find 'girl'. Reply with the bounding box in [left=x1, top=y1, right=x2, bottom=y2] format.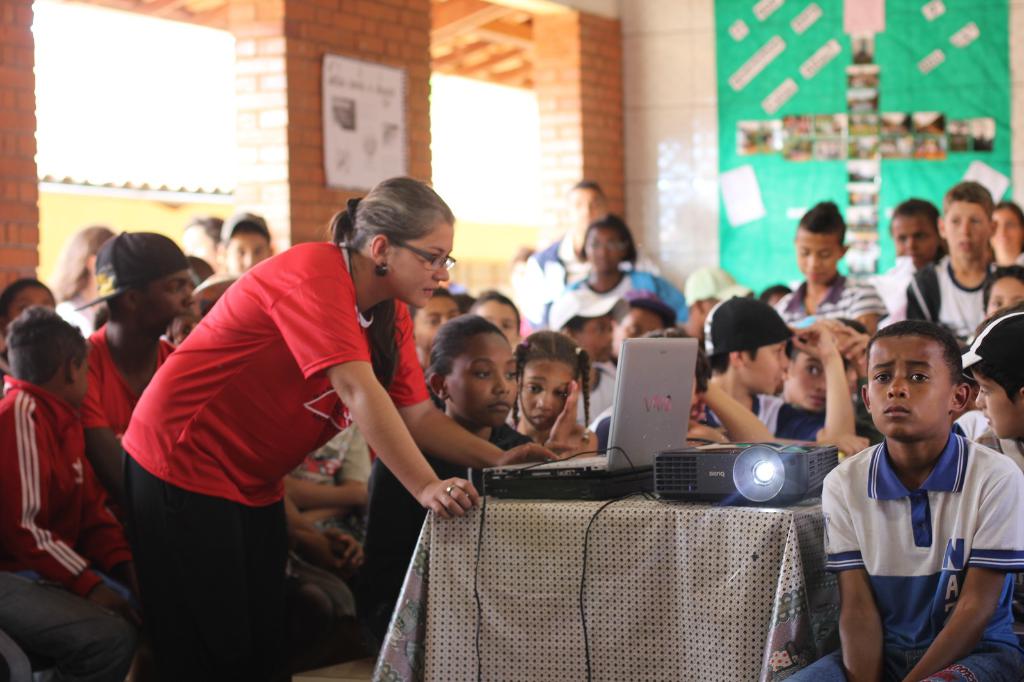
[left=499, top=328, right=596, bottom=461].
